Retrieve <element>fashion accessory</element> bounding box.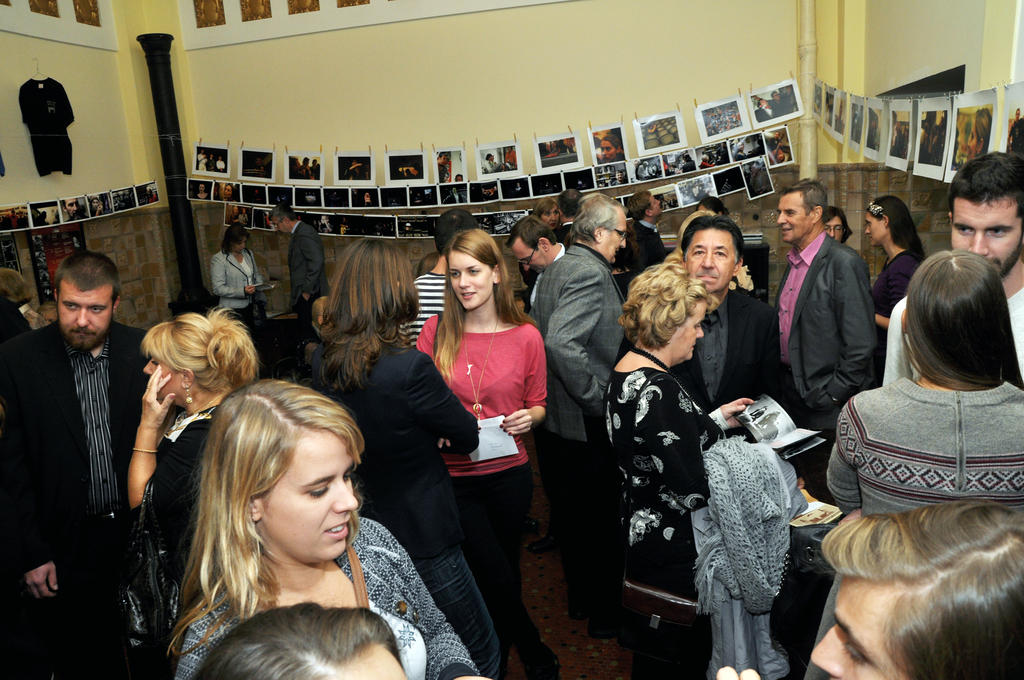
Bounding box: [left=665, top=338, right=671, bottom=347].
